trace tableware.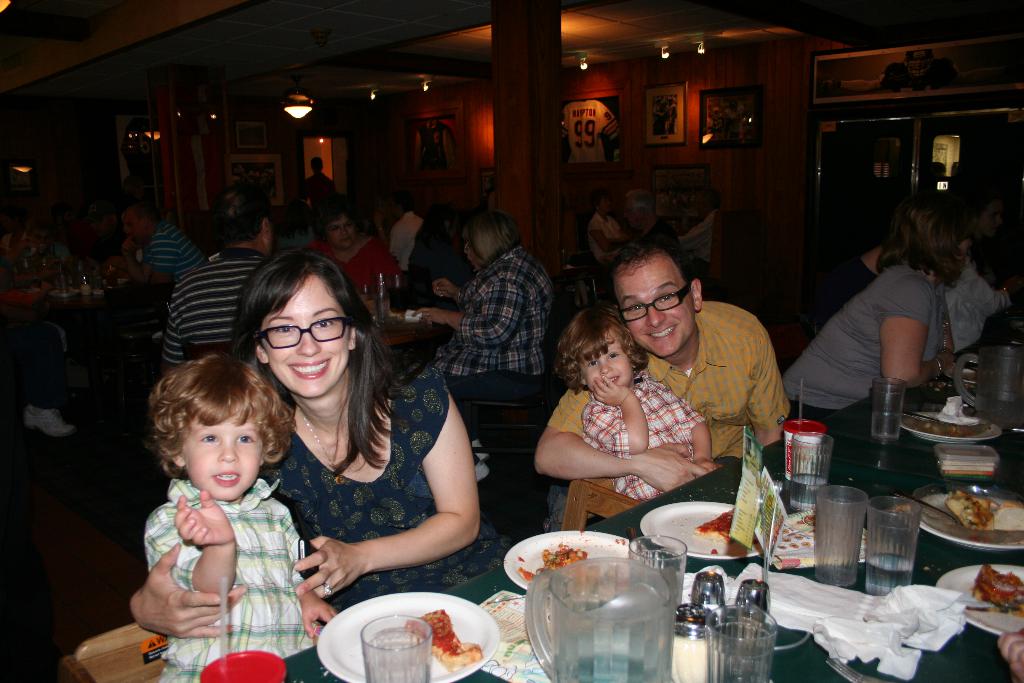
Traced to (x1=732, y1=581, x2=774, y2=613).
